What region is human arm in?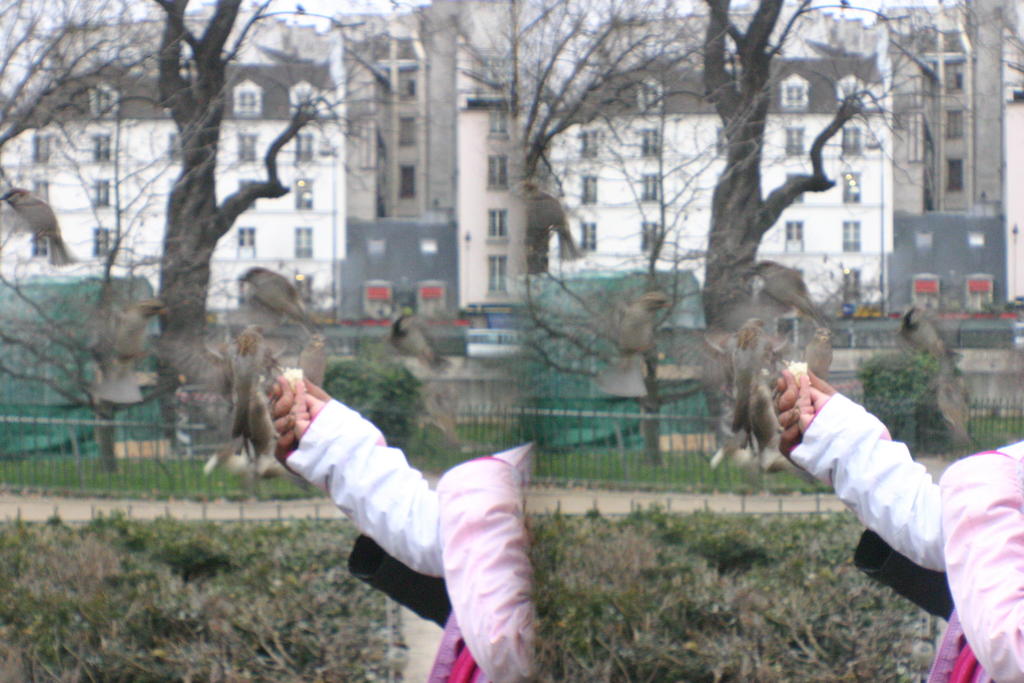
[x1=774, y1=358, x2=837, y2=471].
